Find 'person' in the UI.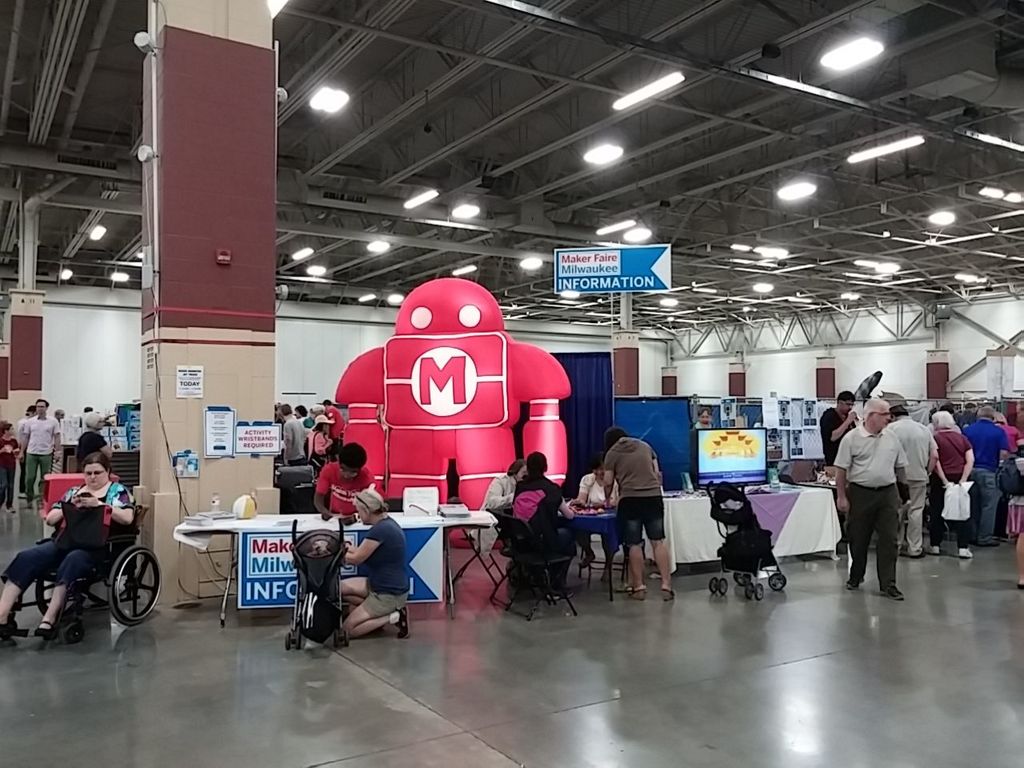
UI element at <box>598,426,674,603</box>.
